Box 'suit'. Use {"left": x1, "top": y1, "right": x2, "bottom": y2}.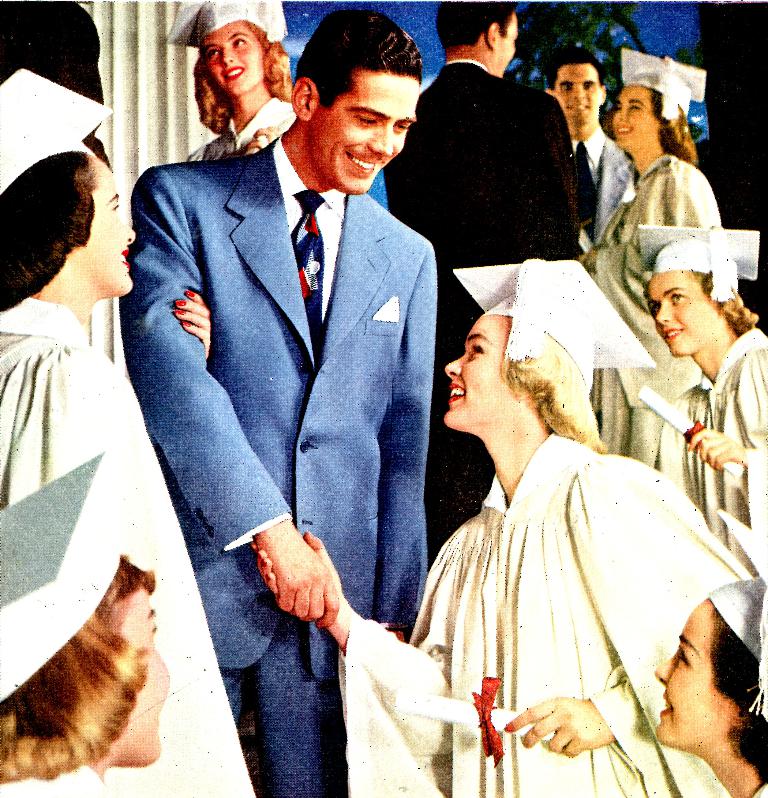
{"left": 133, "top": 1, "right": 448, "bottom": 780}.
